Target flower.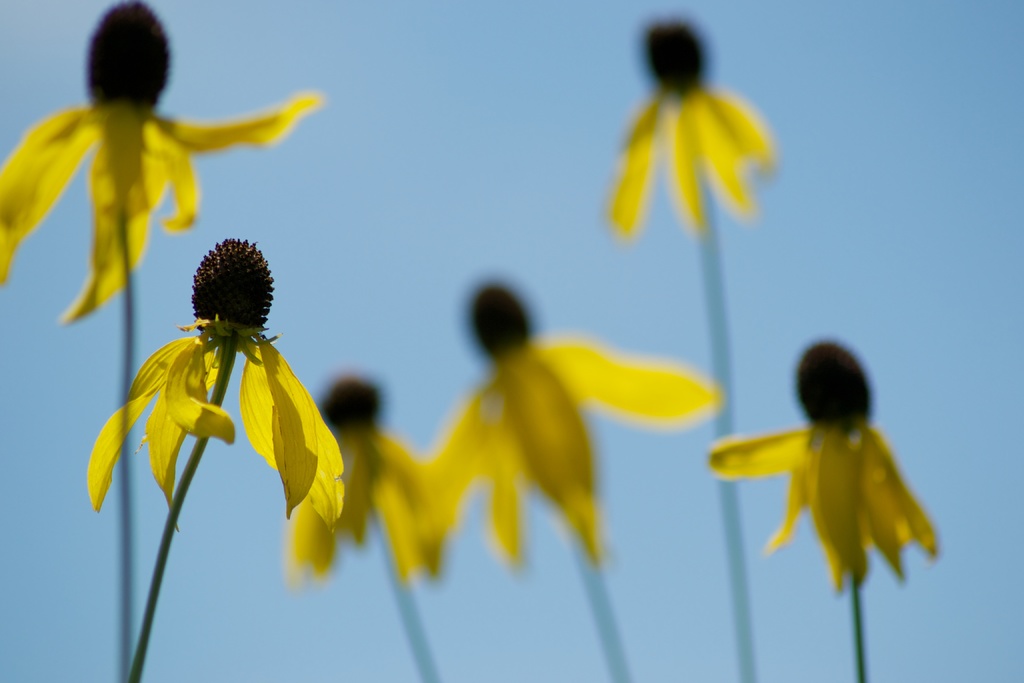
Target region: box(703, 339, 952, 599).
